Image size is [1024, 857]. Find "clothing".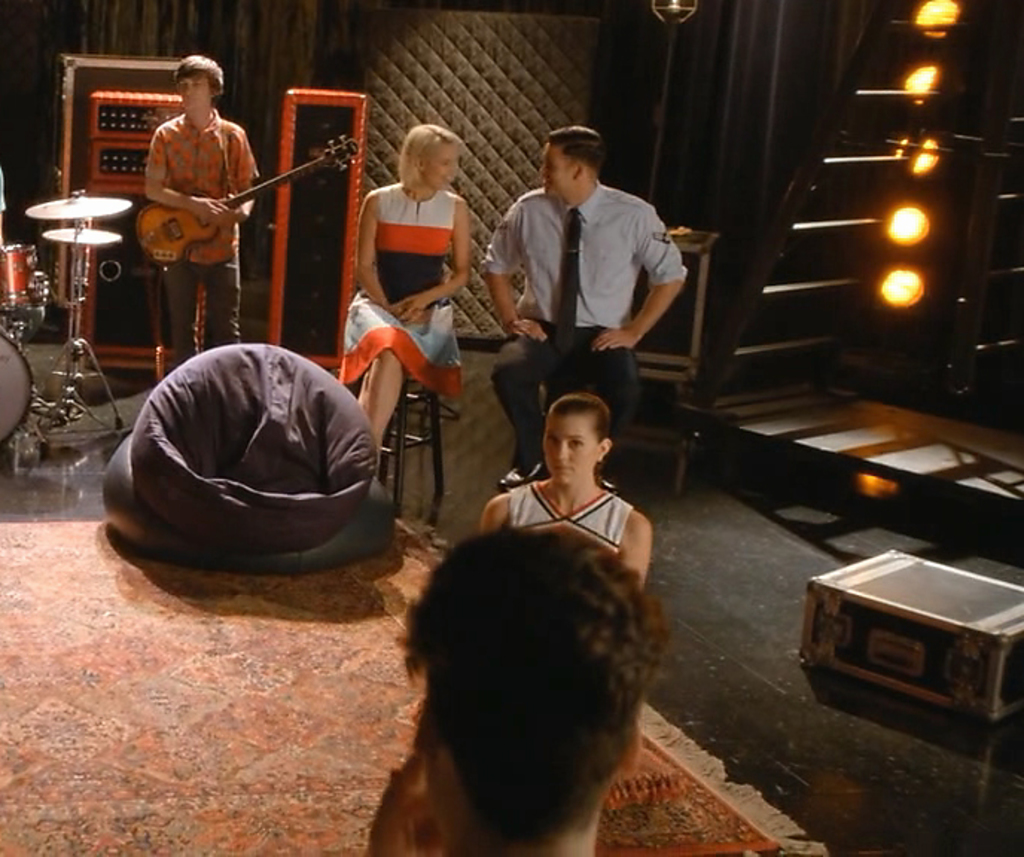
pyautogui.locateOnScreen(335, 179, 466, 397).
